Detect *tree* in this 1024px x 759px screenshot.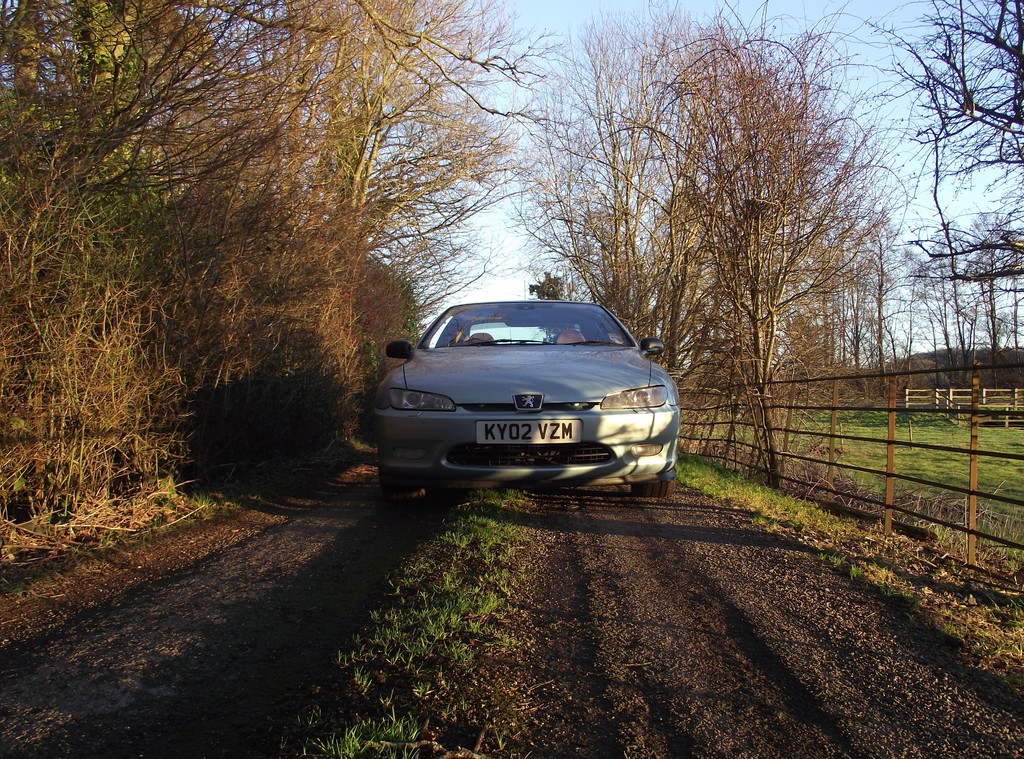
Detection: [x1=536, y1=260, x2=582, y2=340].
